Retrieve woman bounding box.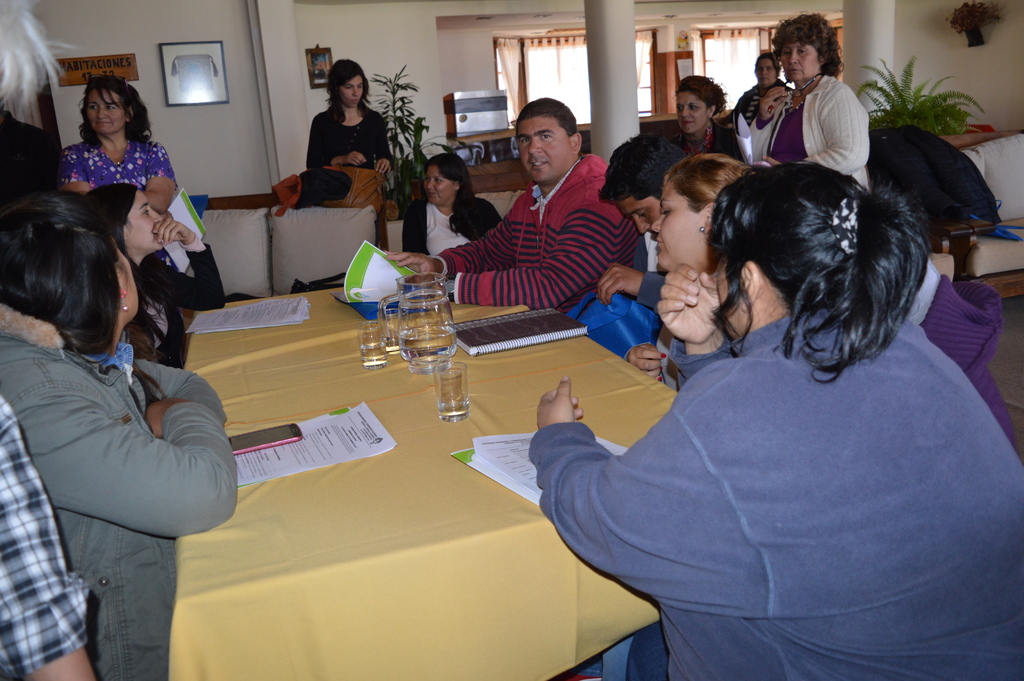
Bounding box: box=[636, 148, 1023, 447].
